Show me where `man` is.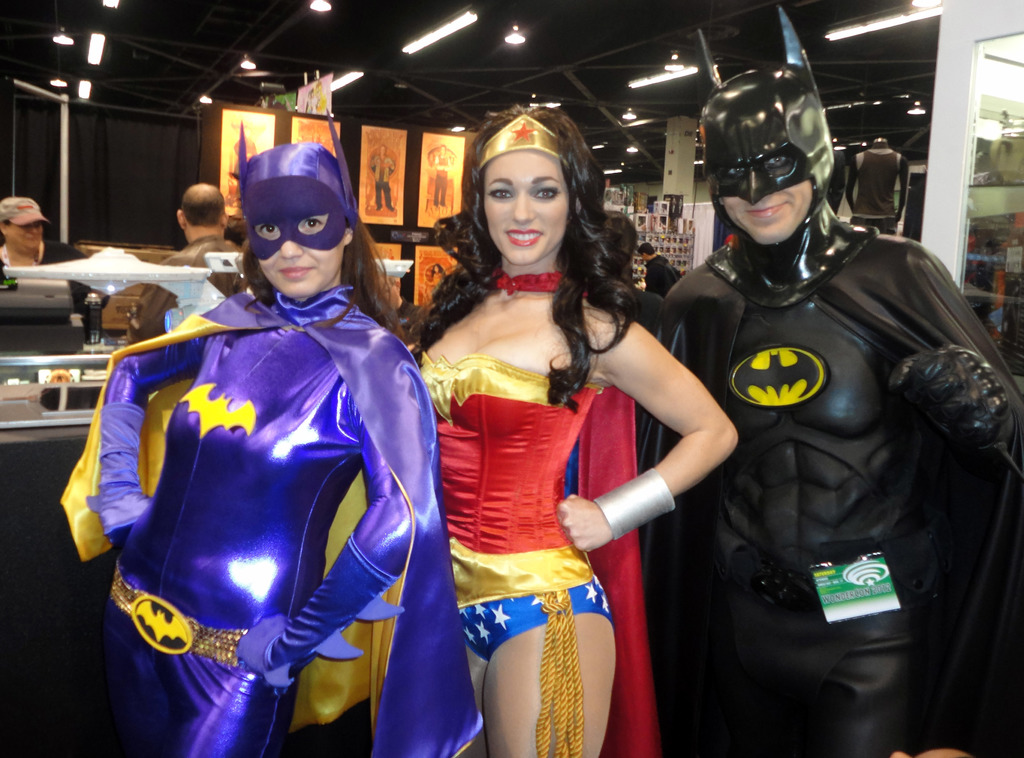
`man` is at Rect(631, 243, 684, 298).
